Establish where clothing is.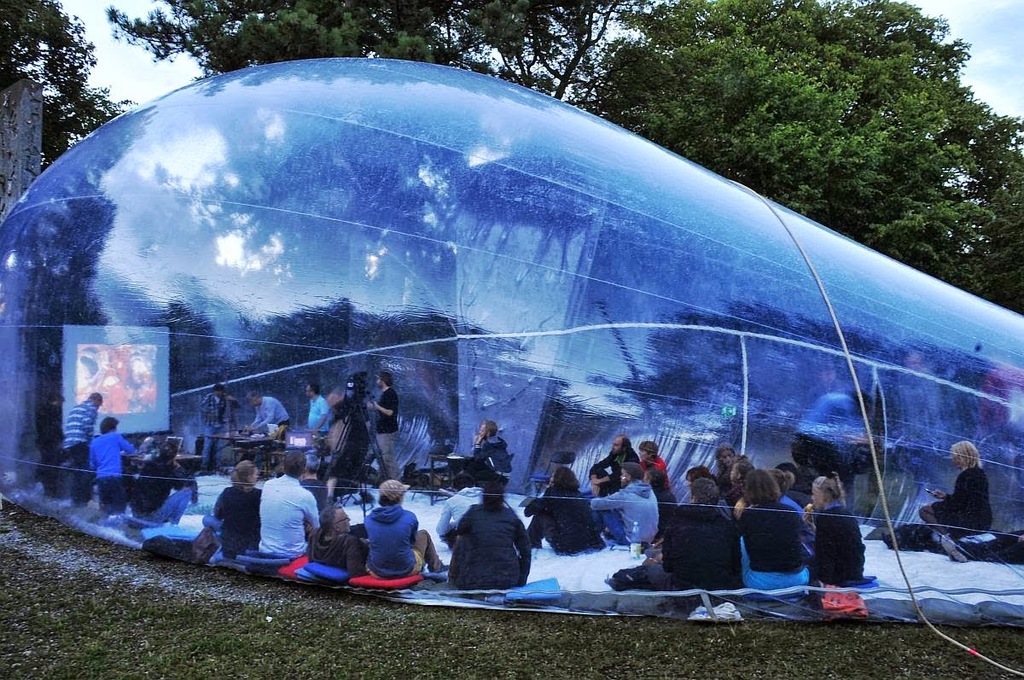
Established at {"x1": 586, "y1": 478, "x2": 660, "y2": 548}.
